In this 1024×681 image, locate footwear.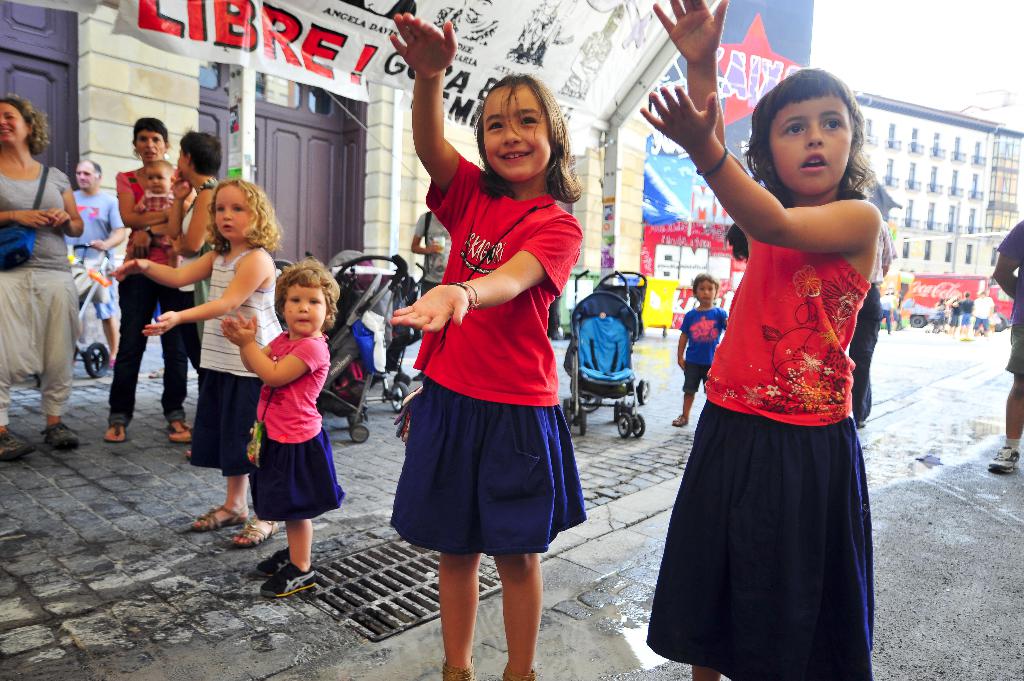
Bounding box: {"left": 168, "top": 420, "right": 192, "bottom": 443}.
